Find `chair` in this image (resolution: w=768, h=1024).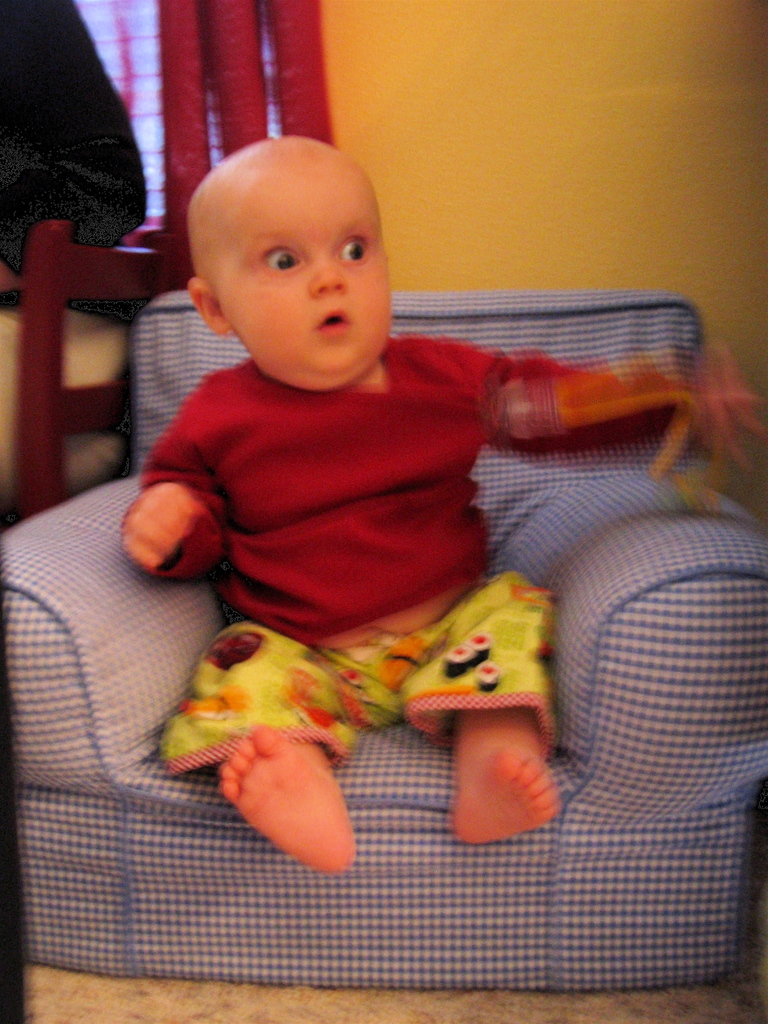
(0, 307, 767, 993).
